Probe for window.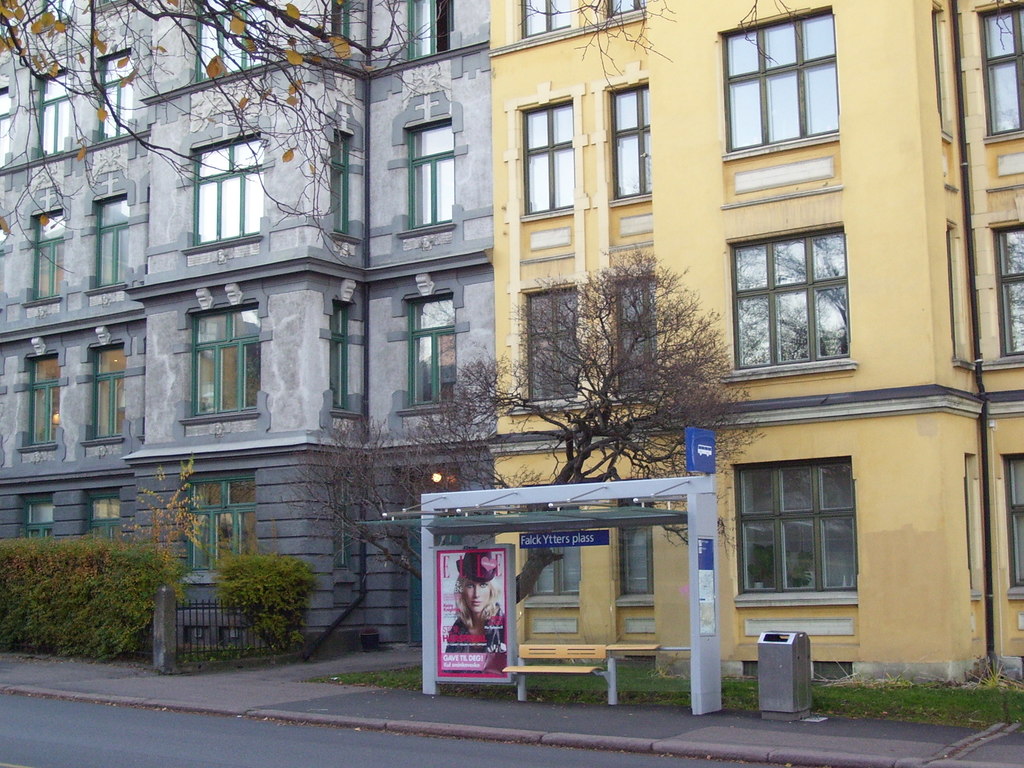
Probe result: detection(731, 224, 851, 372).
